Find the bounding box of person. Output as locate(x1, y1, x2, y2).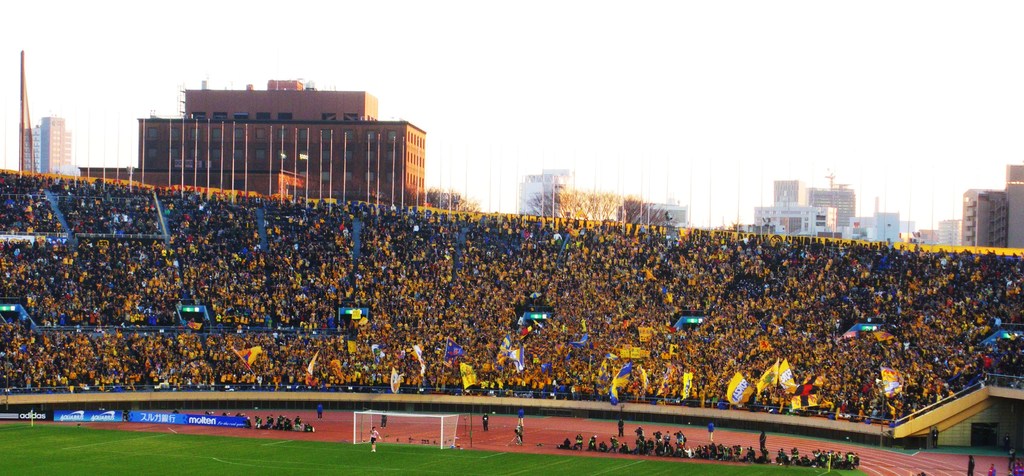
locate(367, 428, 380, 454).
